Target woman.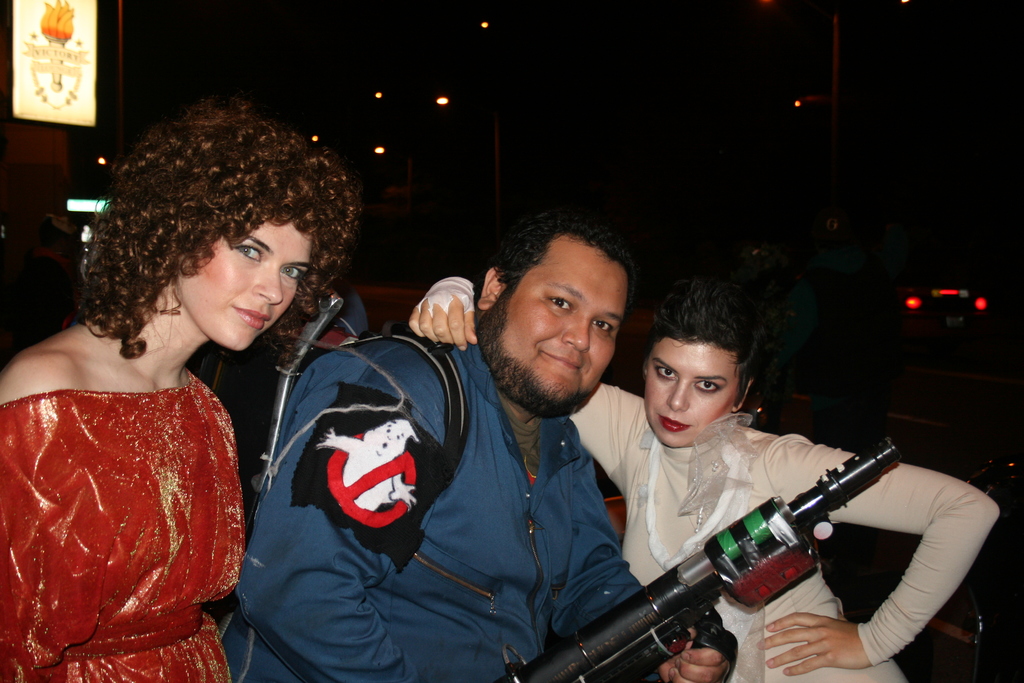
Target region: bbox=[408, 271, 1006, 682].
